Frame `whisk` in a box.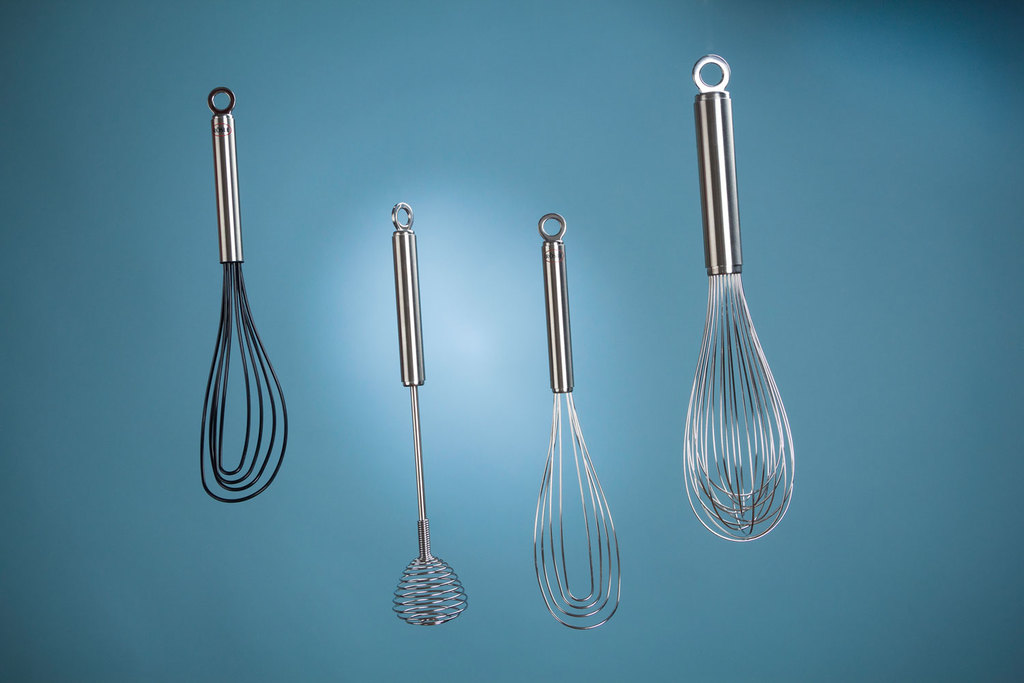
x1=382, y1=199, x2=470, y2=627.
